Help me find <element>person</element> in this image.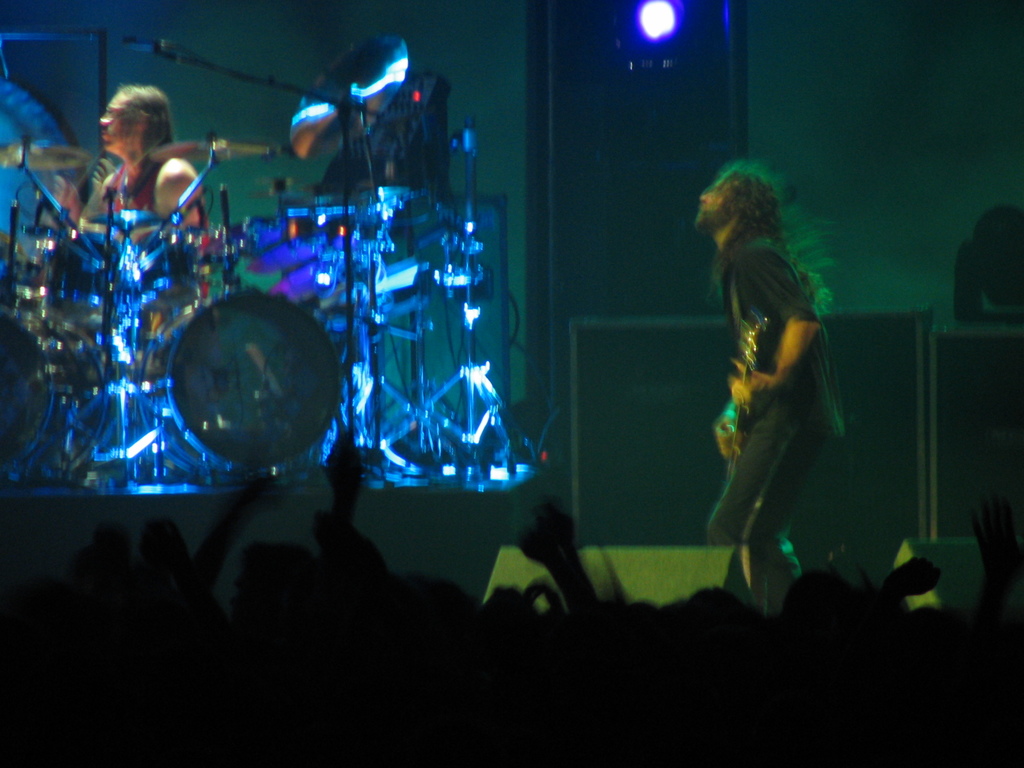
Found it: box(40, 84, 195, 254).
